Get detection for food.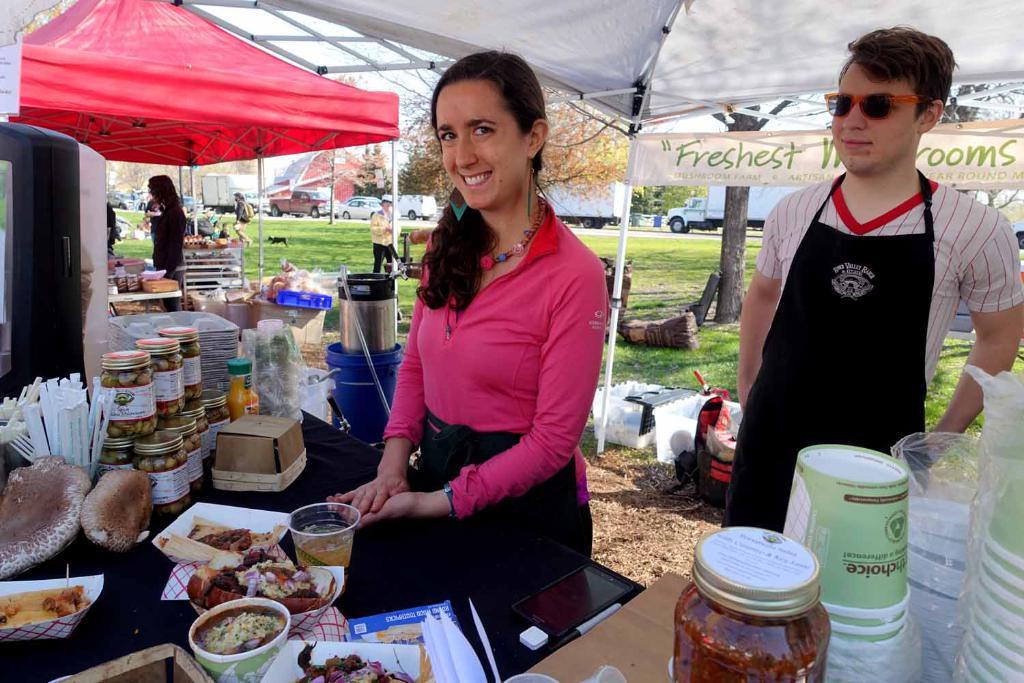
Detection: (x1=664, y1=587, x2=832, y2=682).
